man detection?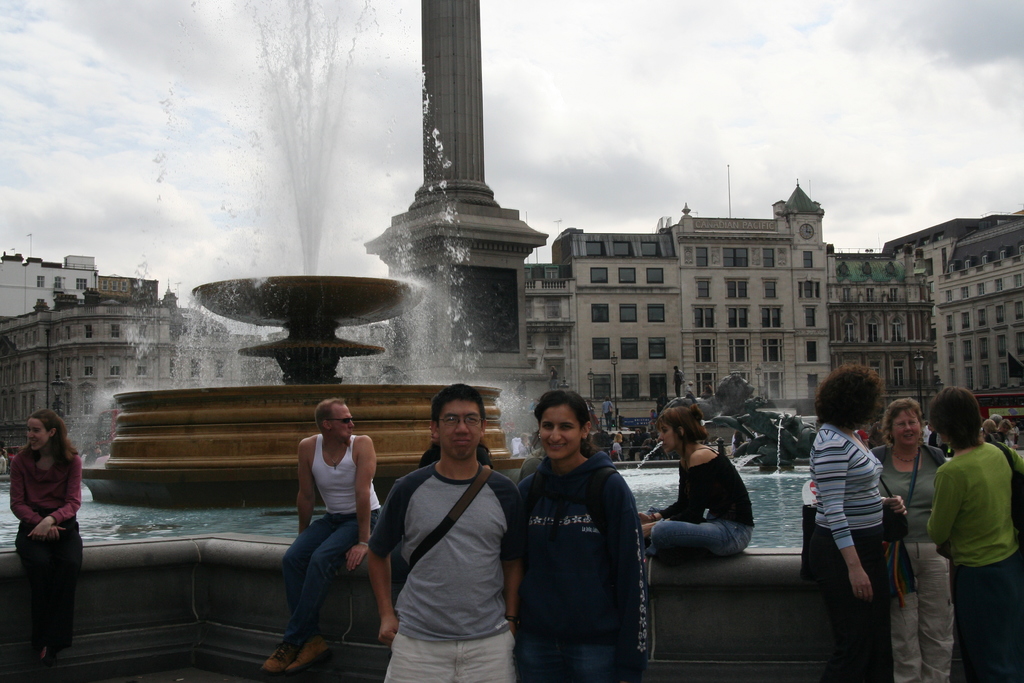
[924,423,941,448]
